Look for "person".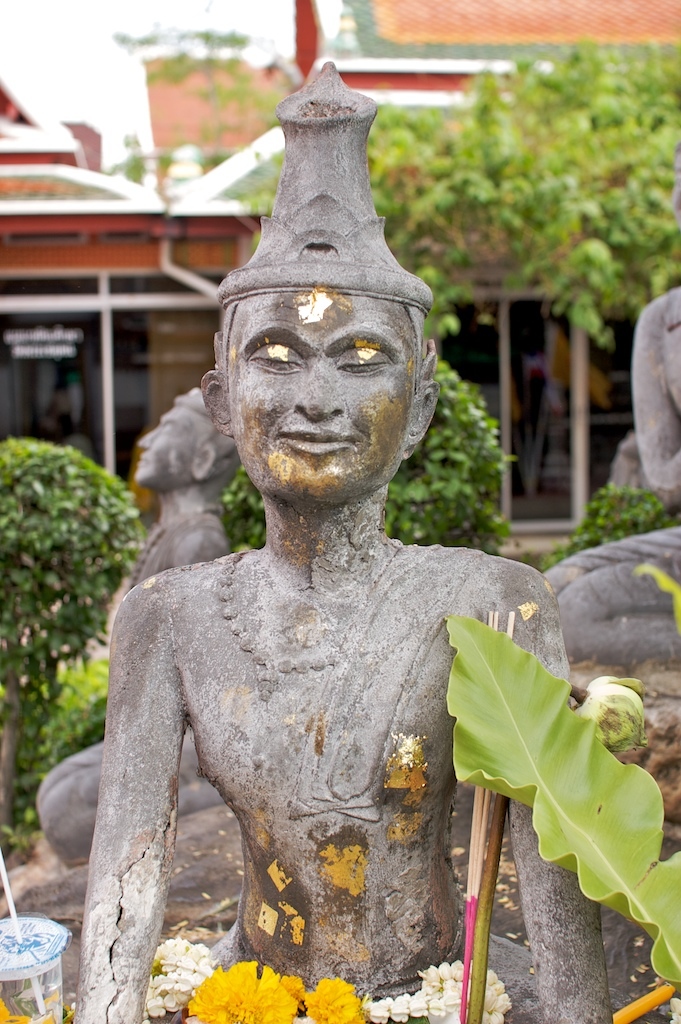
Found: bbox(543, 146, 680, 666).
